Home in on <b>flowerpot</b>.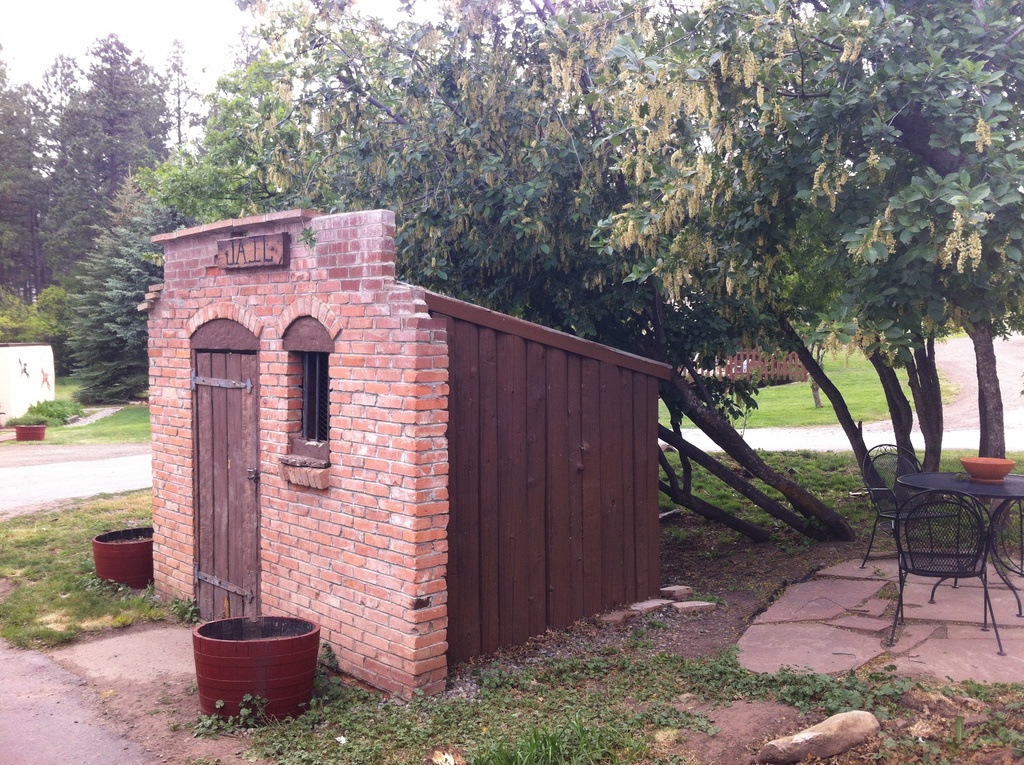
Homed in at (92, 524, 156, 588).
